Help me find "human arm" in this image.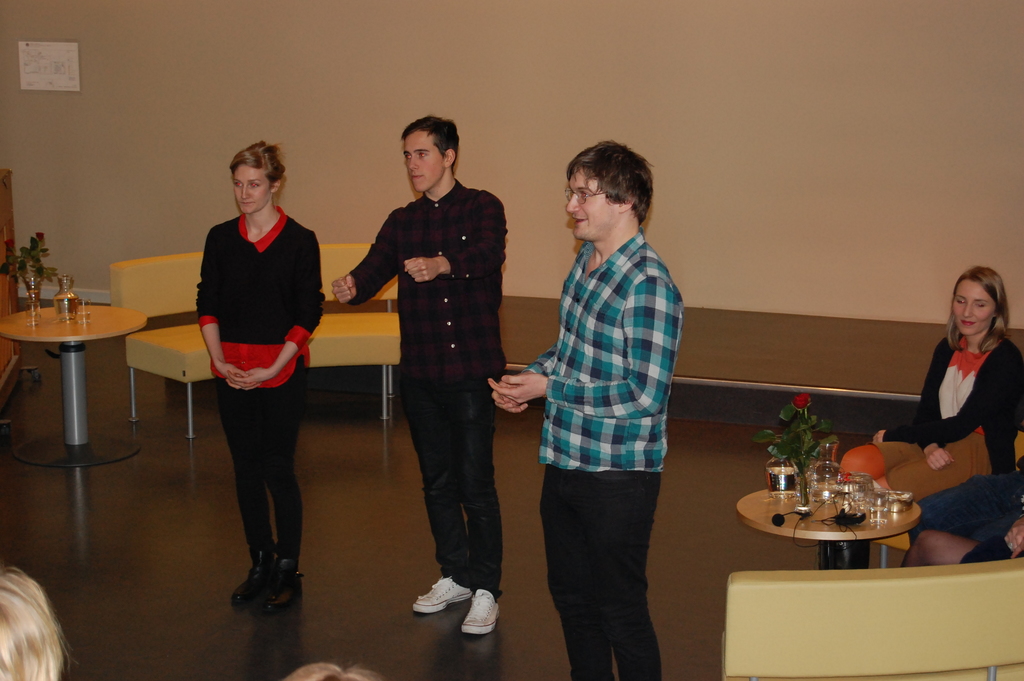
Found it: x1=876, y1=364, x2=995, y2=447.
